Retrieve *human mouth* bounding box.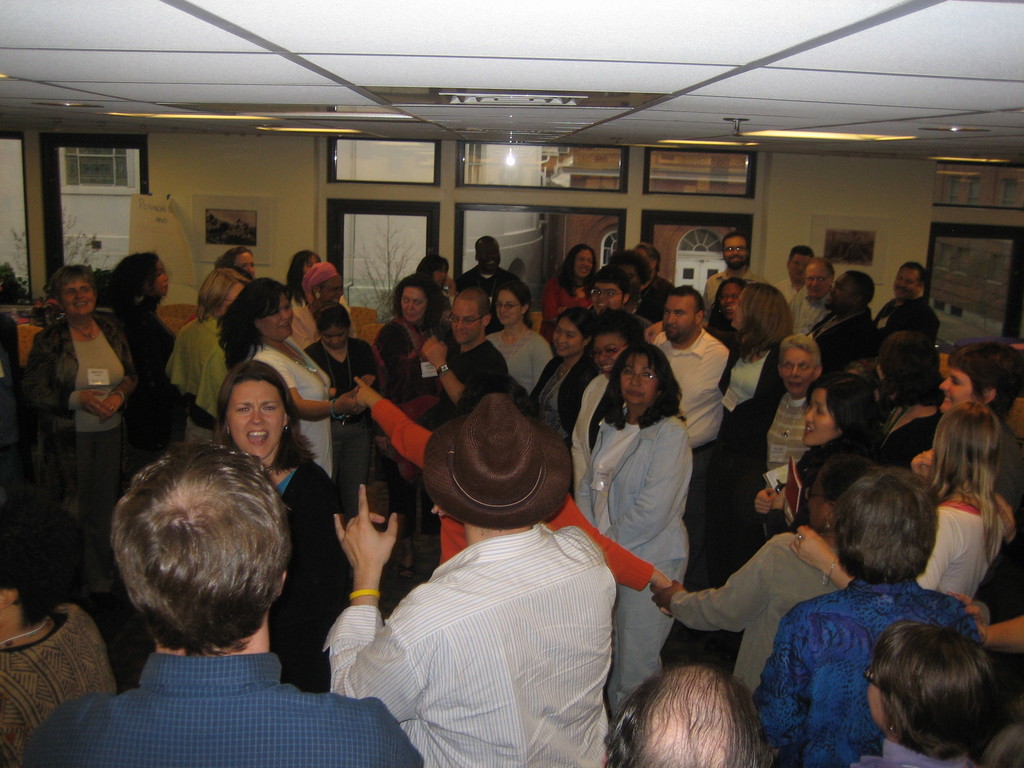
Bounding box: 576:262:588:274.
